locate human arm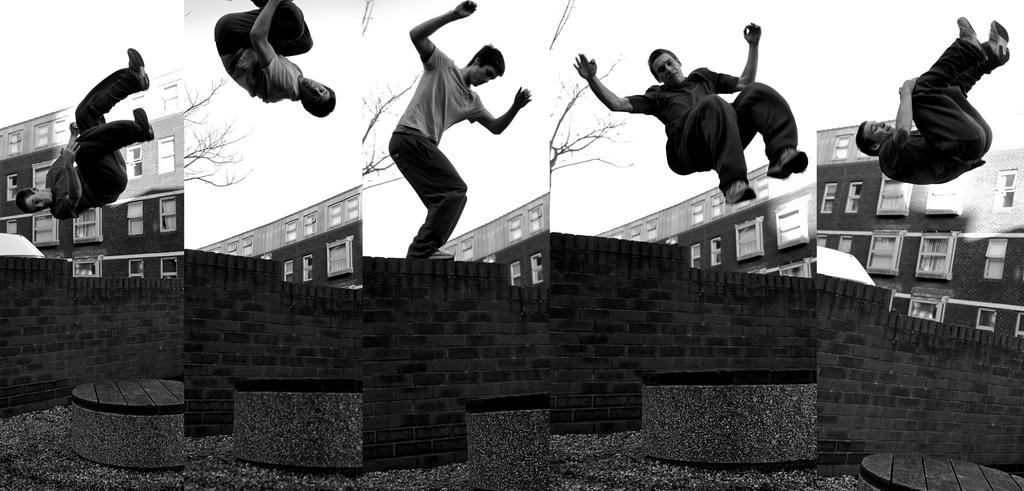
BBox(693, 18, 763, 95)
